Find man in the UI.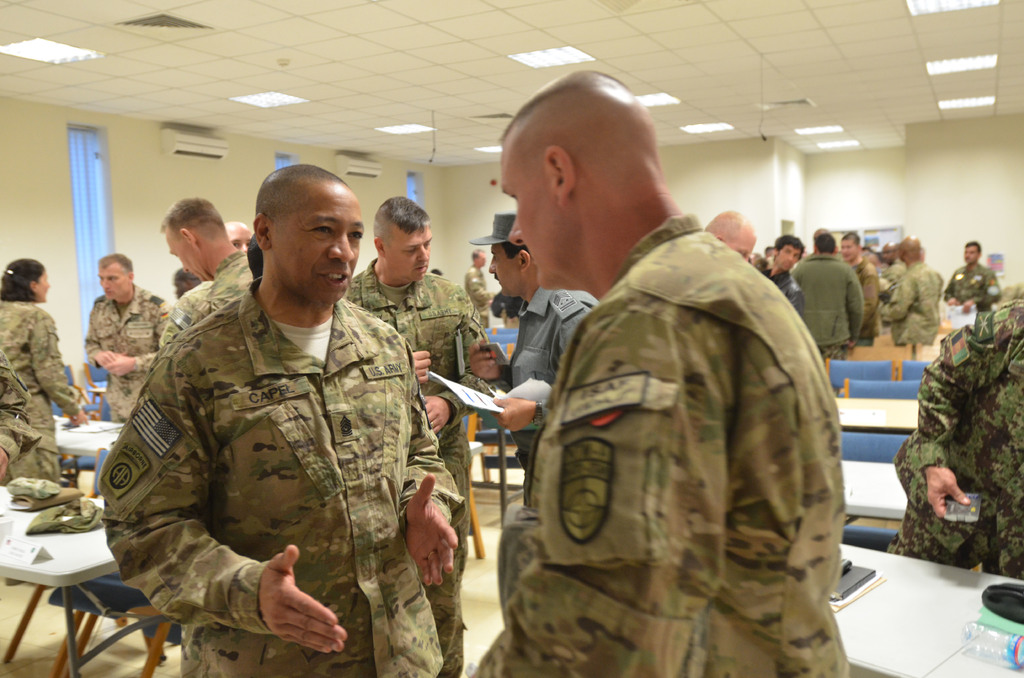
UI element at 175,266,201,298.
